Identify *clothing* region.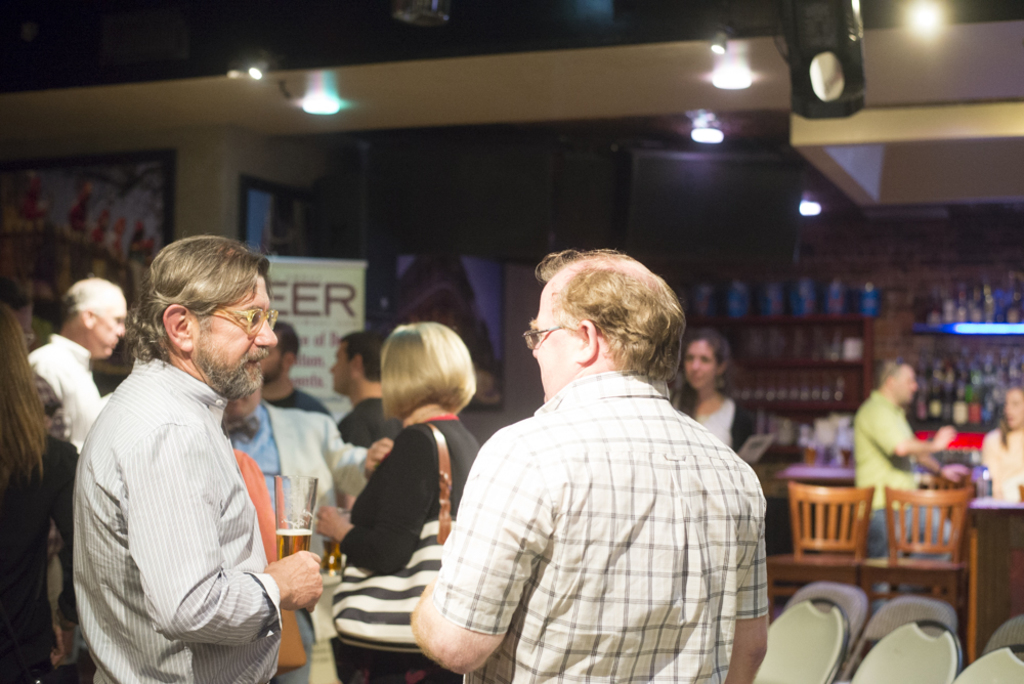
Region: (328, 395, 483, 683).
